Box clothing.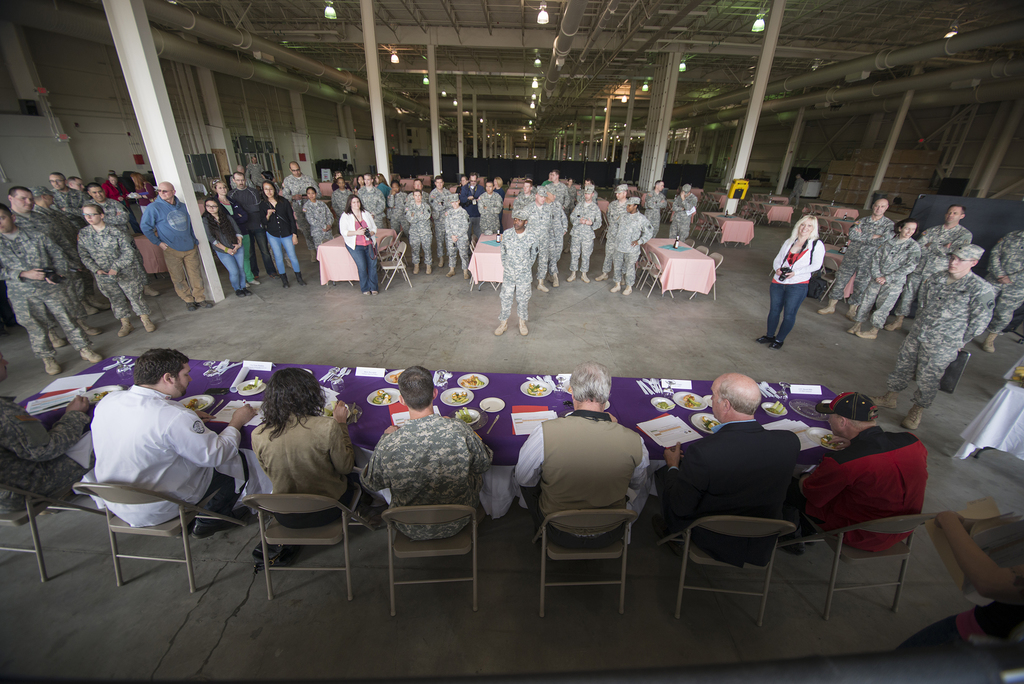
(0,388,94,502).
